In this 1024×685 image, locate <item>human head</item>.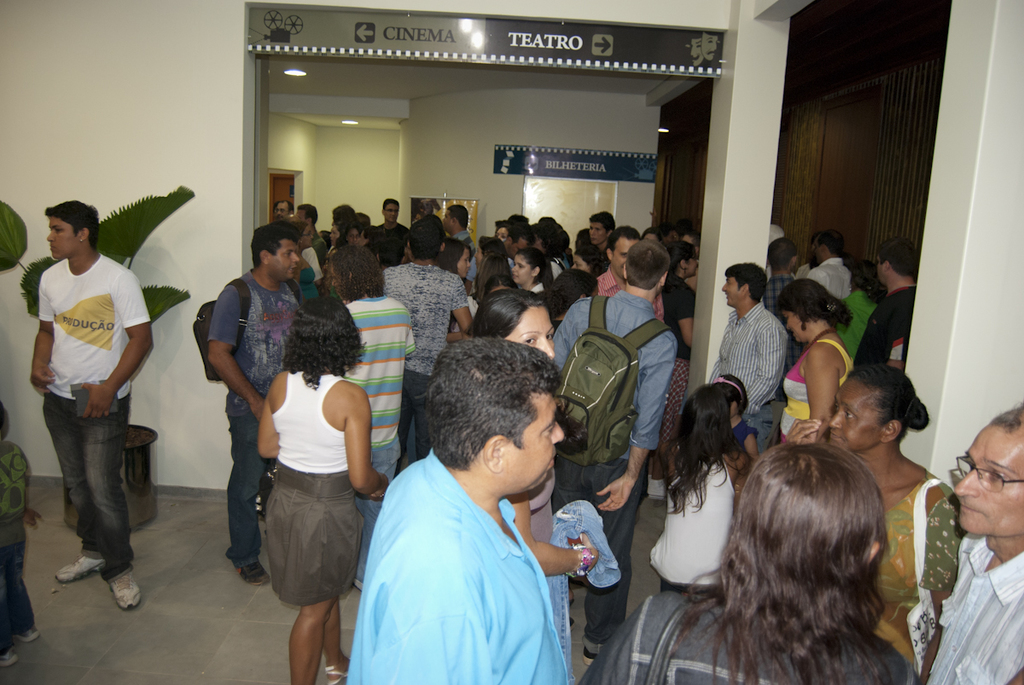
Bounding box: crop(44, 200, 98, 259).
